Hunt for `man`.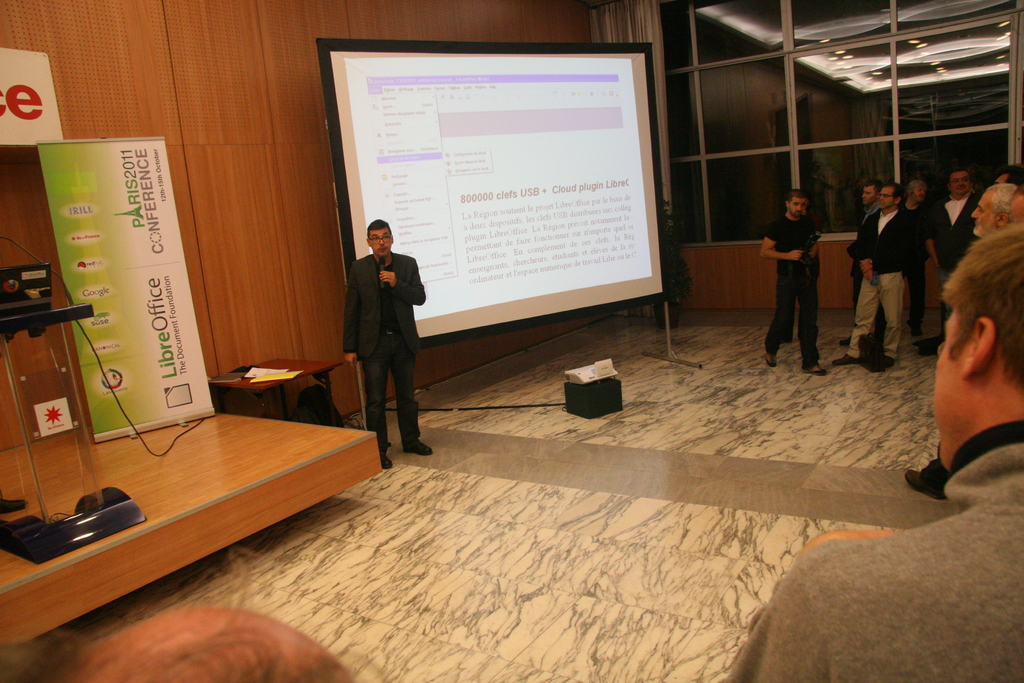
Hunted down at (left=923, top=168, right=982, bottom=336).
